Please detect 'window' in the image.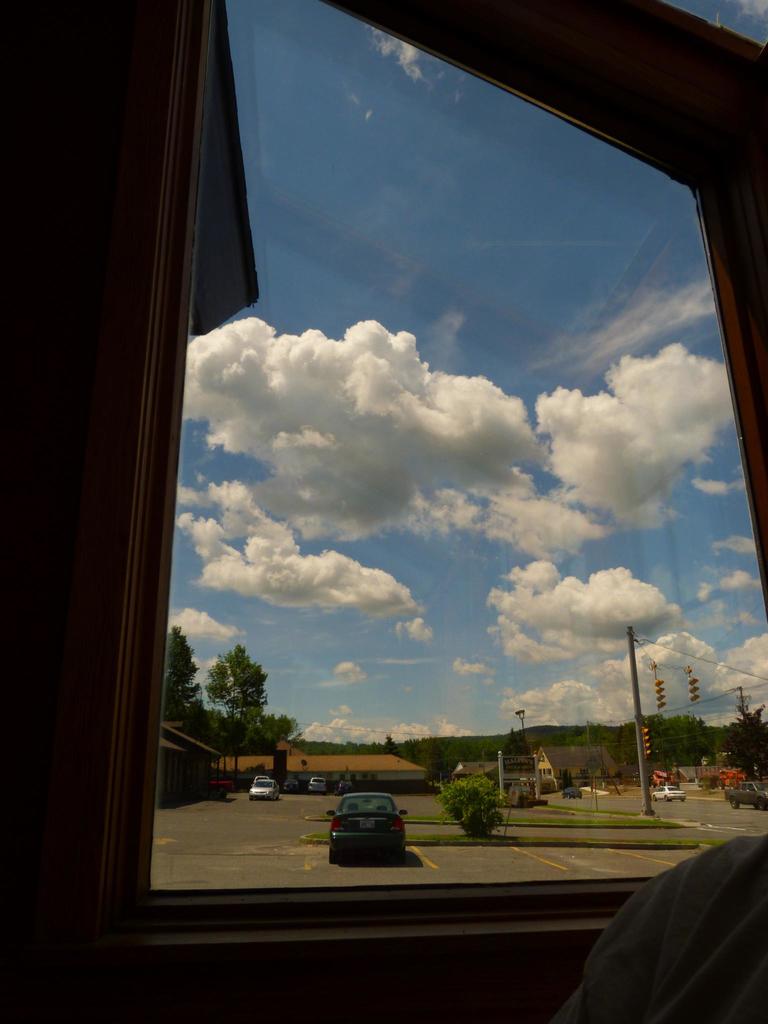
125, 0, 767, 924.
